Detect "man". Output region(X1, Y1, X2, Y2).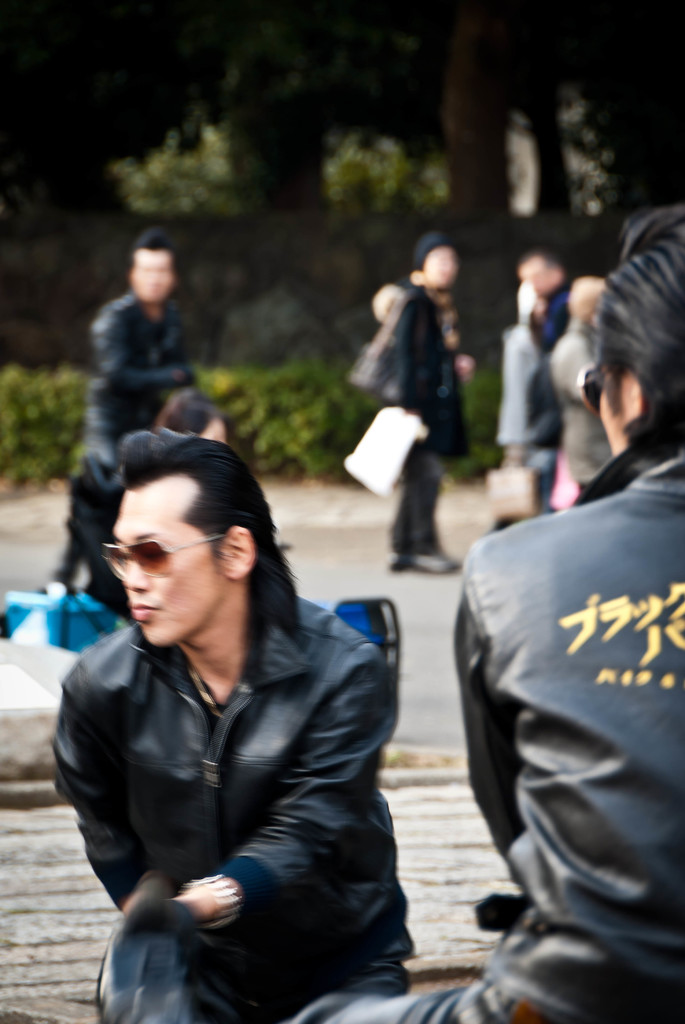
region(36, 413, 427, 1023).
